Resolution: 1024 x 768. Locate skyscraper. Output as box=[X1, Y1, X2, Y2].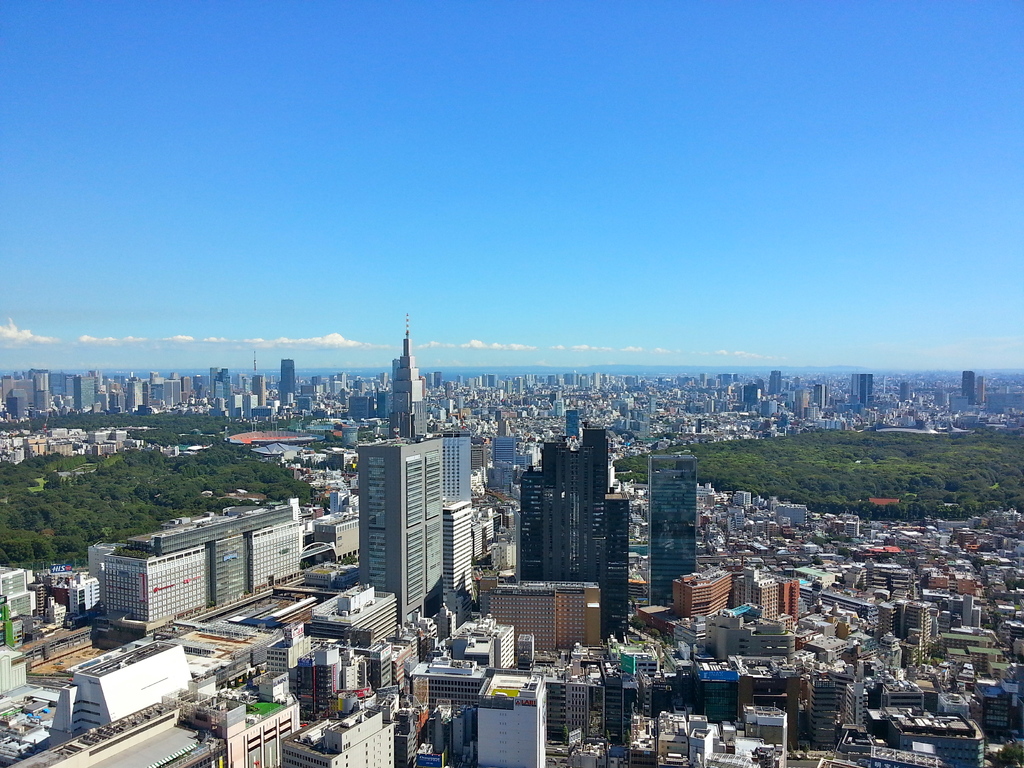
box=[737, 568, 779, 623].
